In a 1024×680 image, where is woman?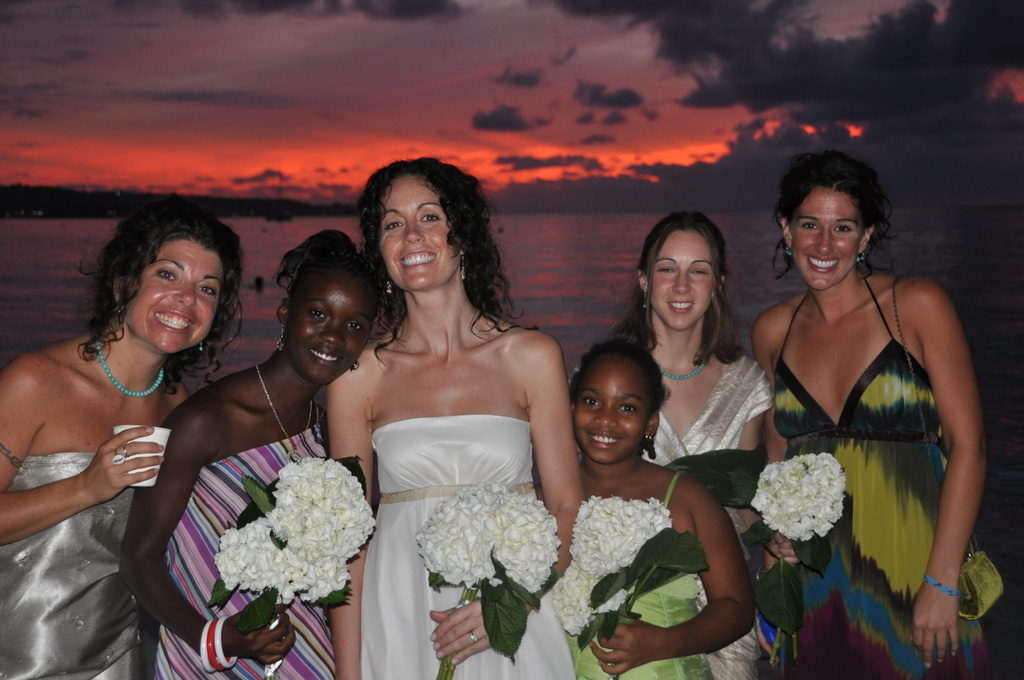
754 149 1007 679.
